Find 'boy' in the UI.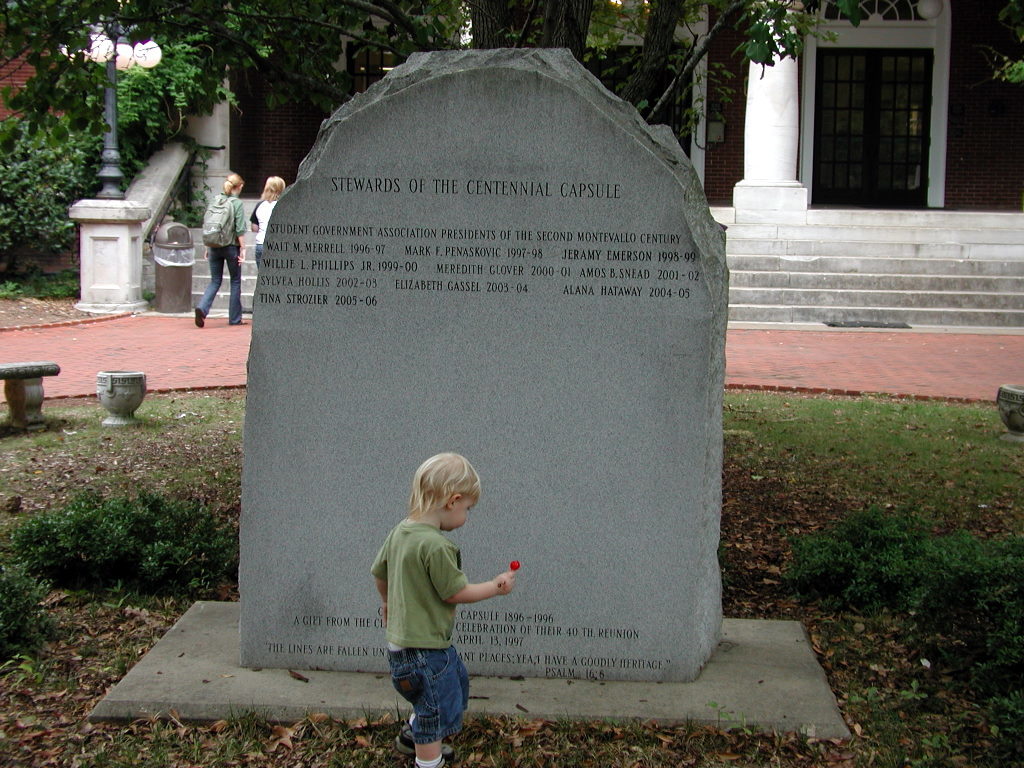
UI element at bbox=(373, 445, 521, 767).
